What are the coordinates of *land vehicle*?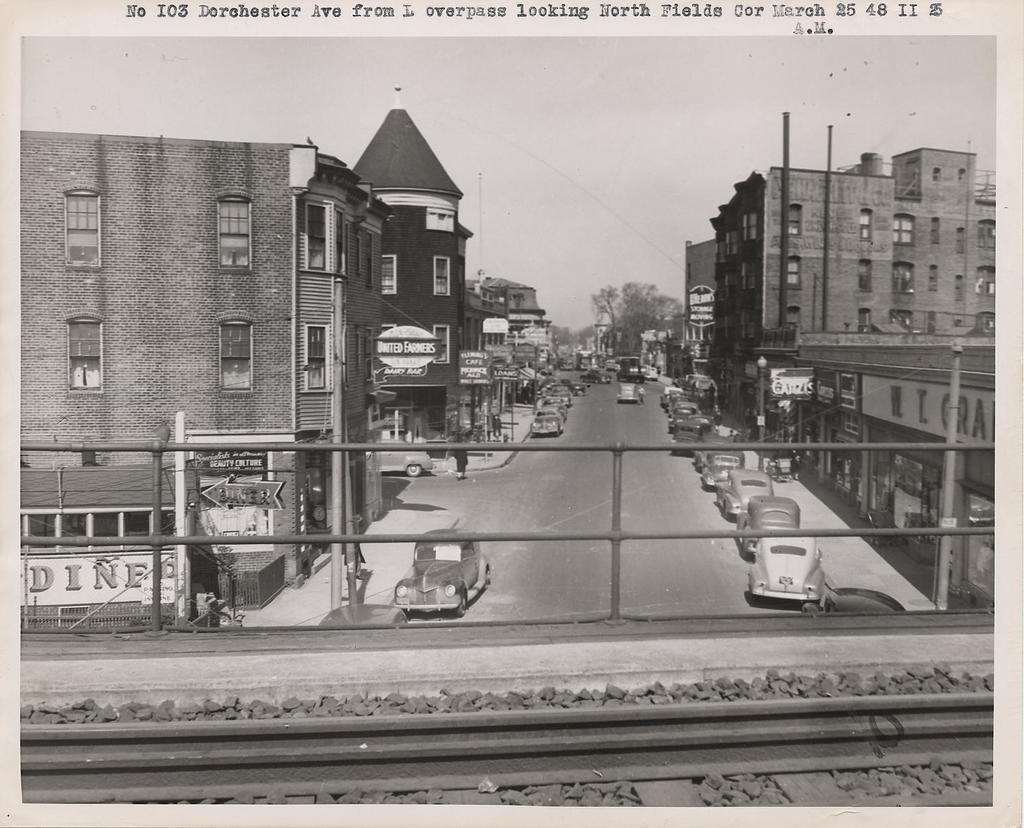
[721, 469, 771, 520].
